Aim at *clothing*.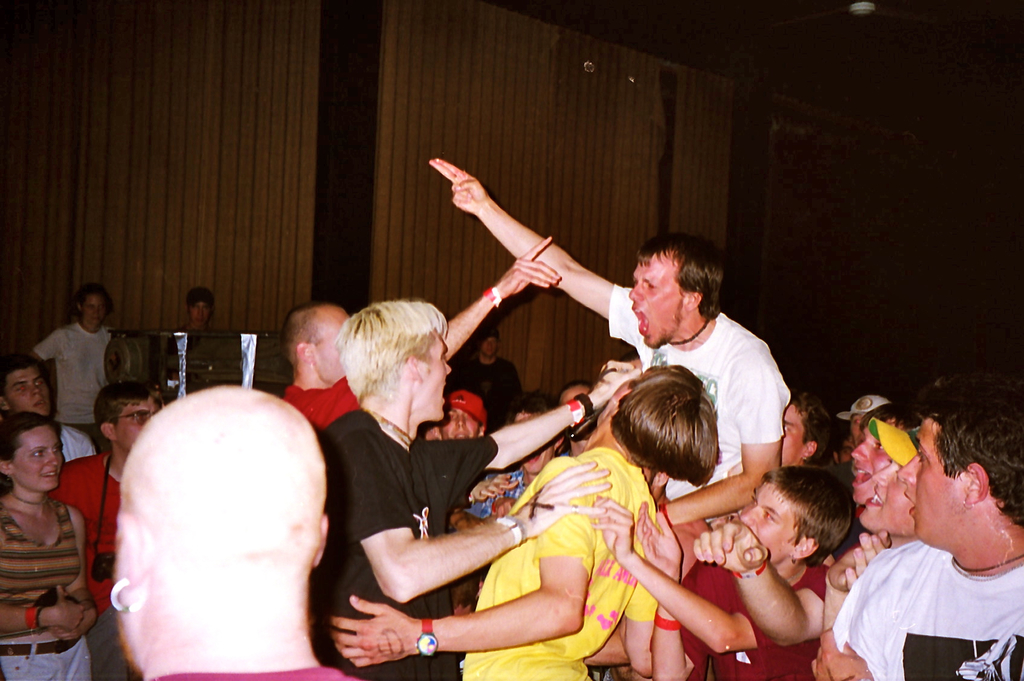
Aimed at select_region(51, 453, 142, 680).
